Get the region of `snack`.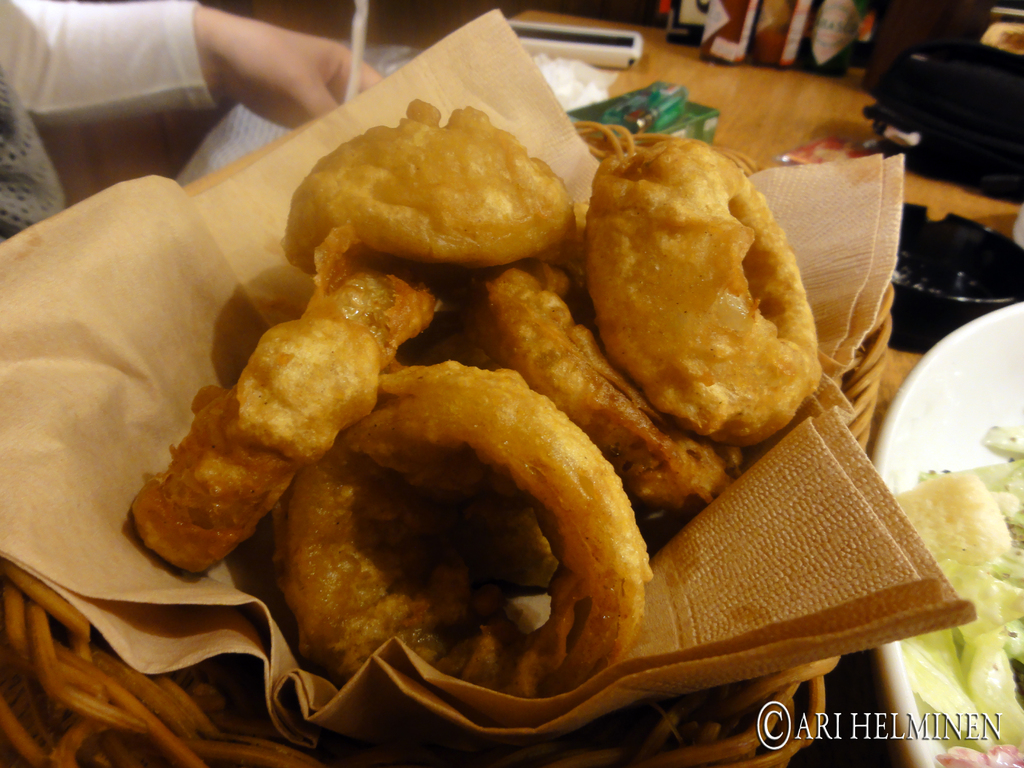
870 413 1023 755.
